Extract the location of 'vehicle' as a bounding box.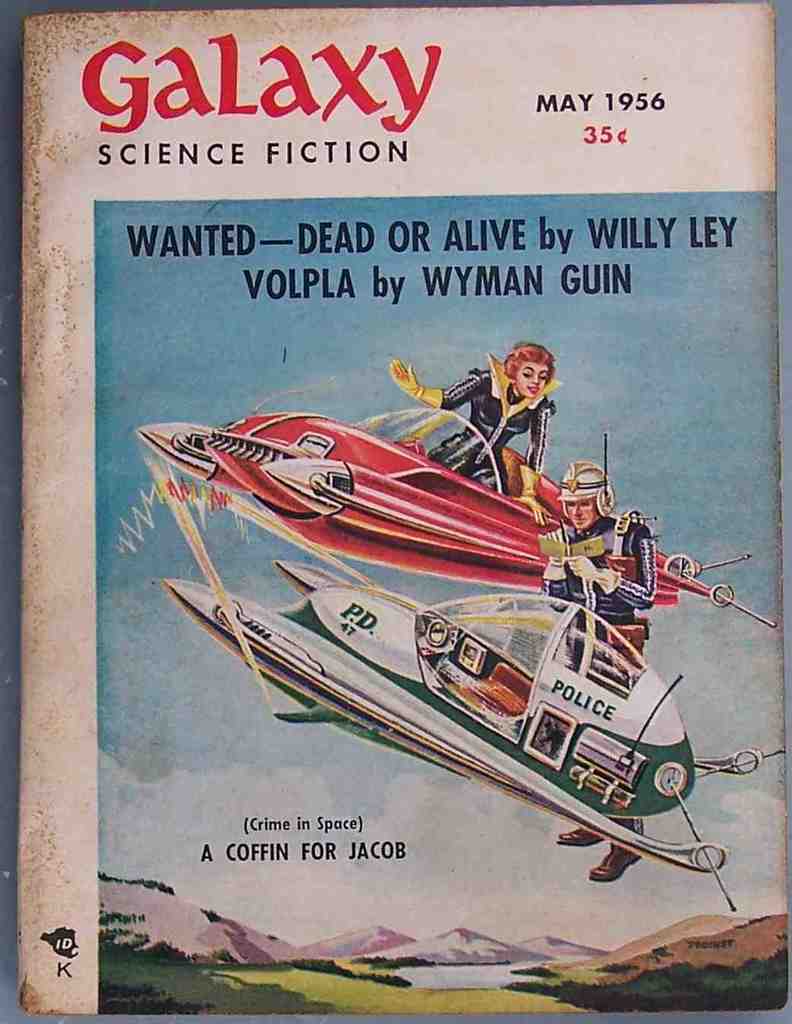
locate(119, 376, 680, 604).
